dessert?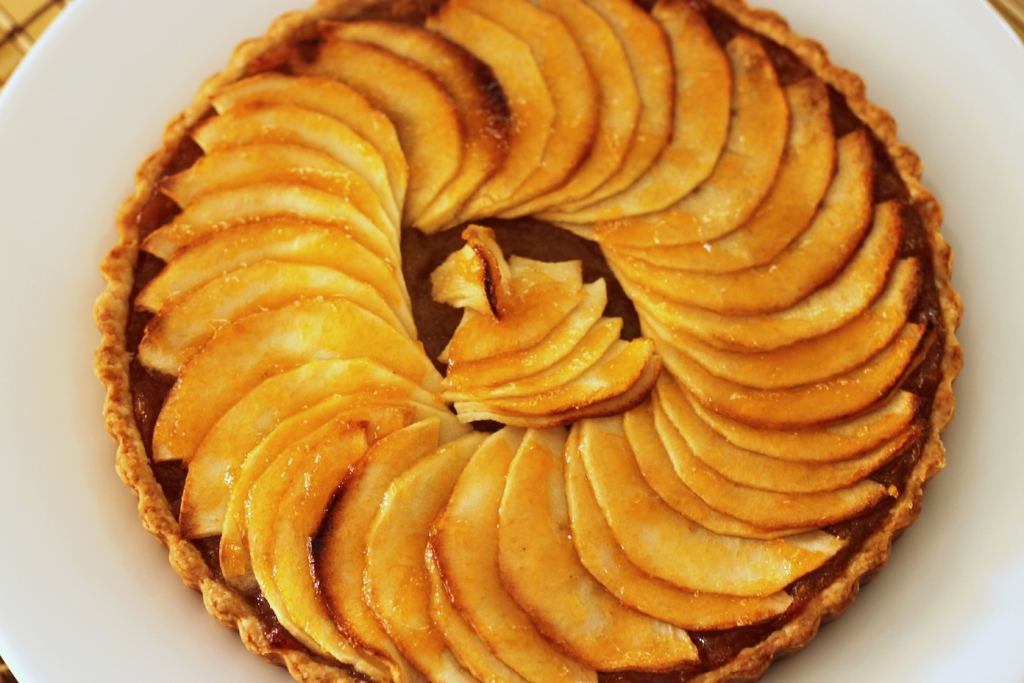
bbox=[620, 124, 860, 304]
